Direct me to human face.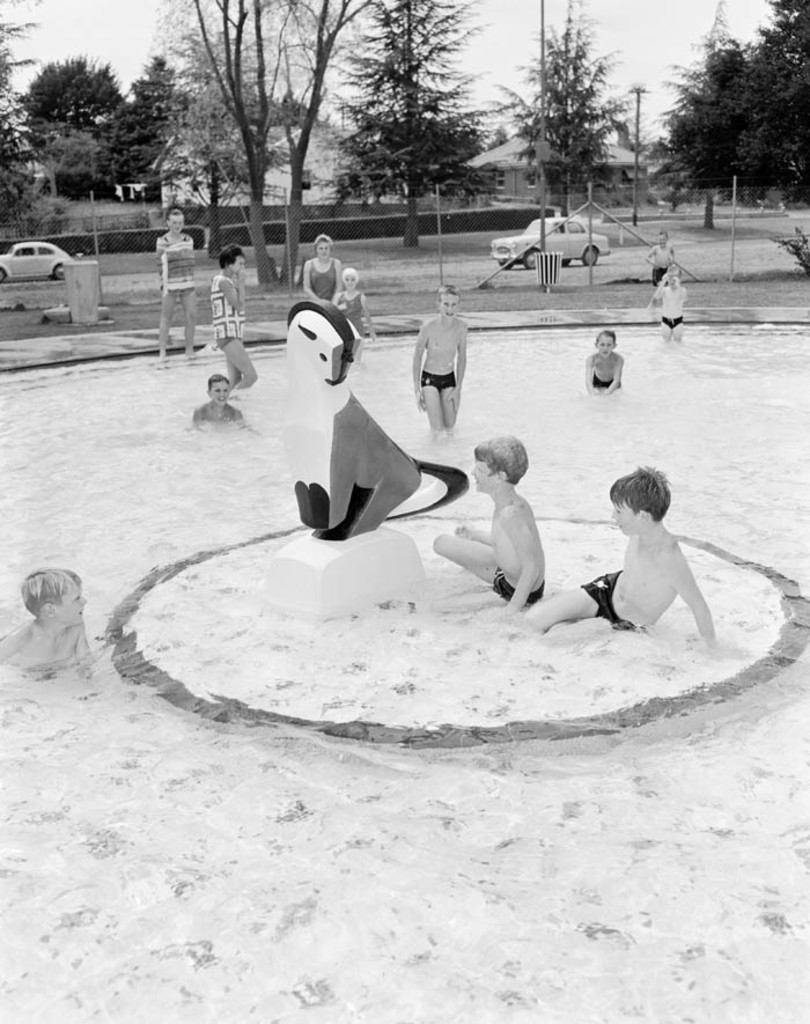
Direction: x1=444, y1=294, x2=461, y2=323.
